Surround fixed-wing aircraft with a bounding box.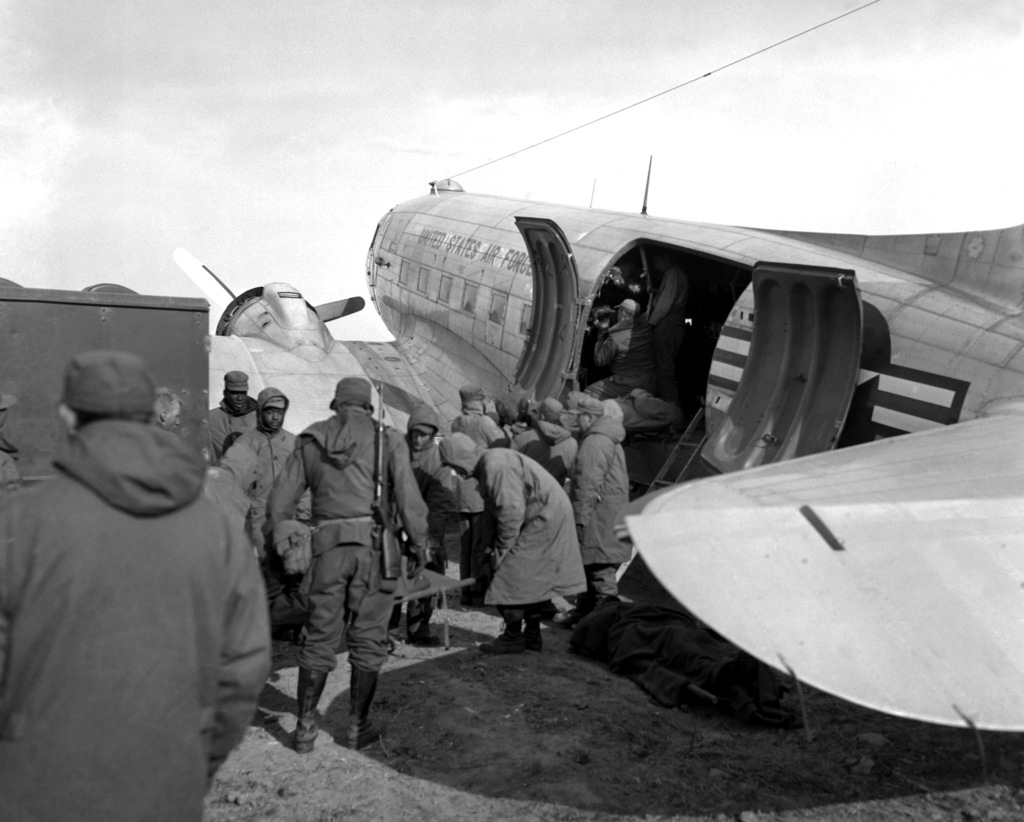
locate(206, 176, 1023, 732).
